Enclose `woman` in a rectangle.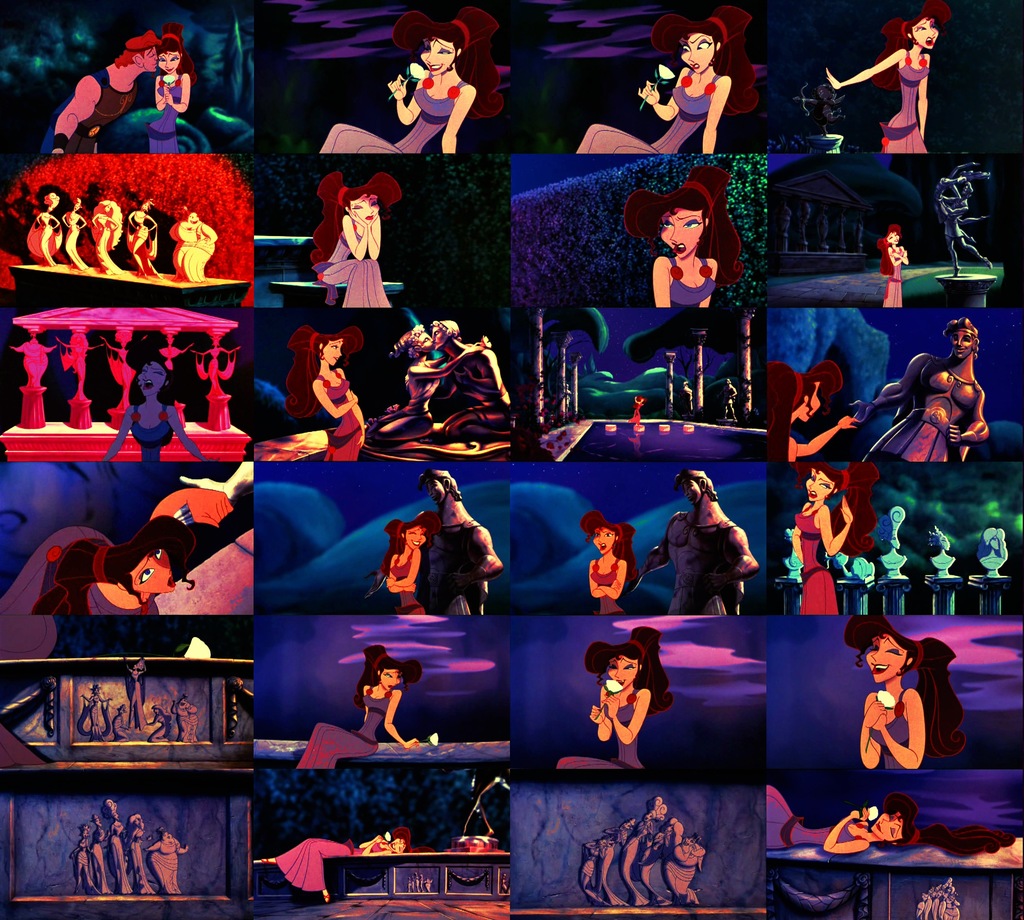
[296, 653, 433, 777].
